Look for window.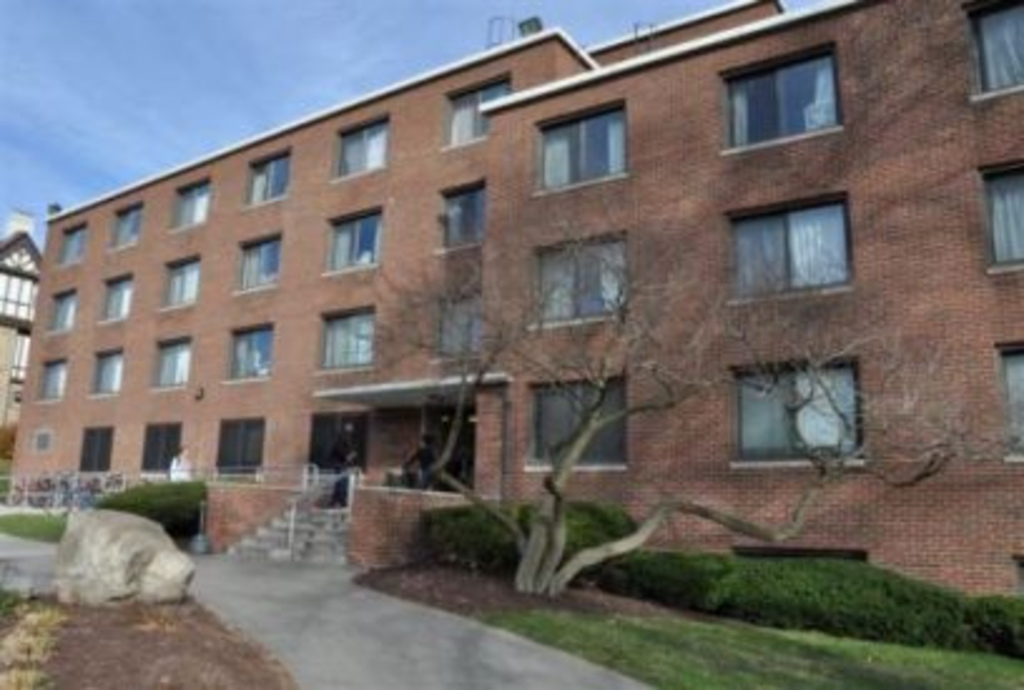
Found: BBox(728, 208, 858, 306).
